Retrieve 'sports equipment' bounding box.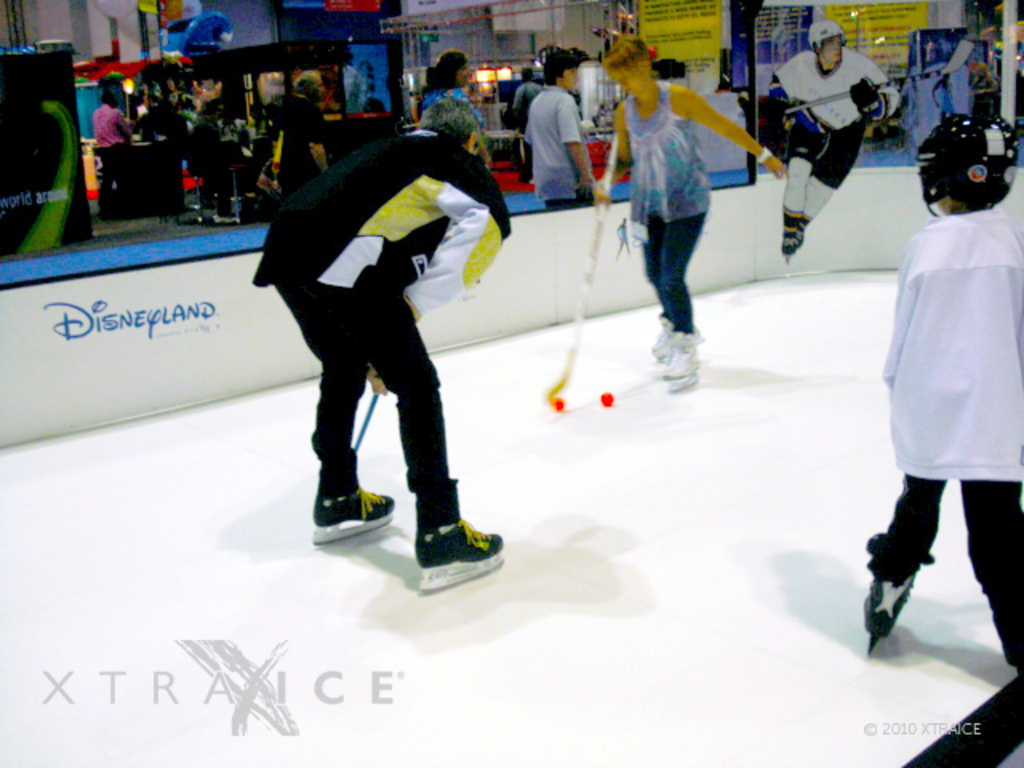
Bounding box: x1=808, y1=19, x2=848, y2=58.
